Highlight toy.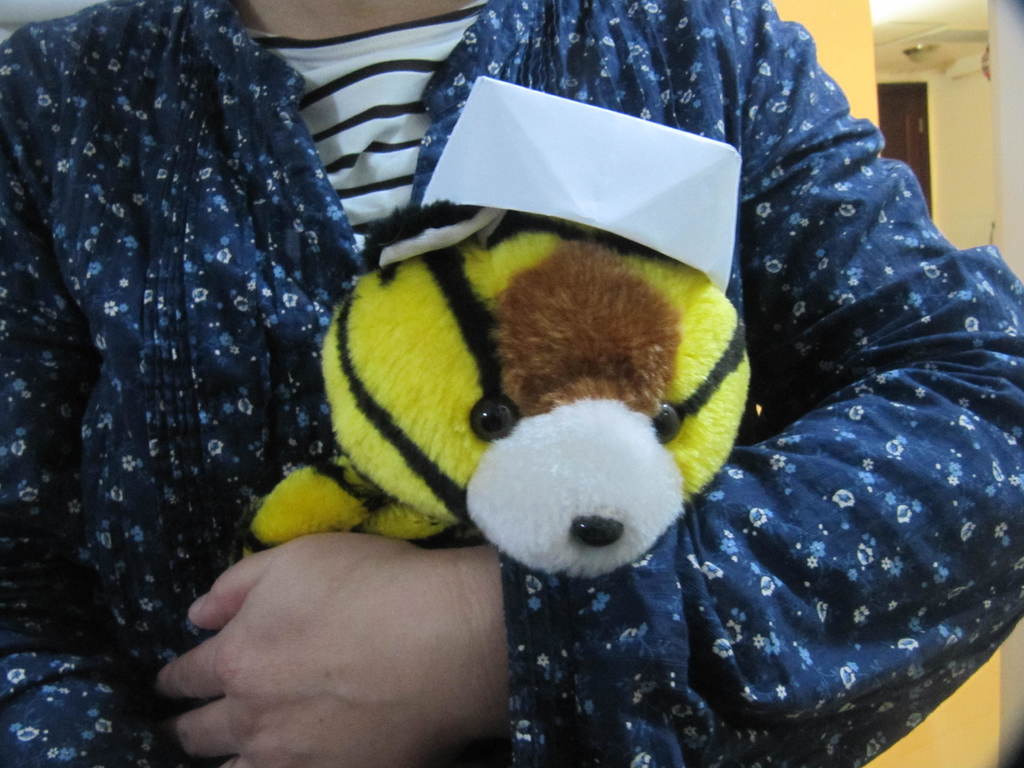
Highlighted region: left=294, top=196, right=756, bottom=636.
